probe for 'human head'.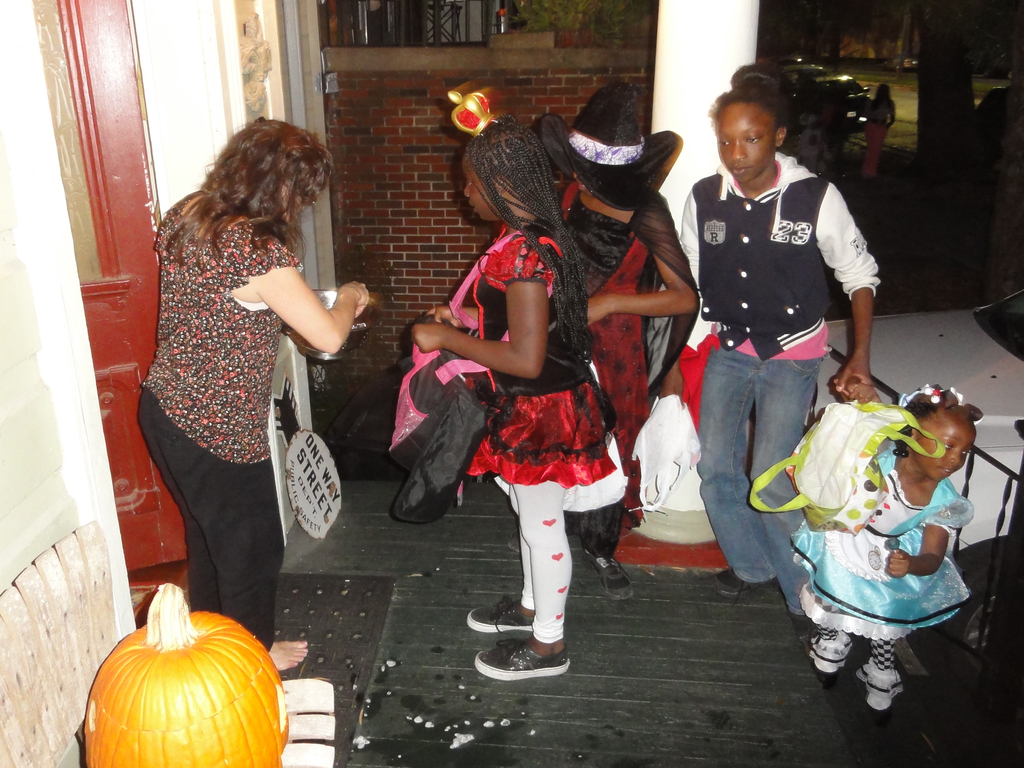
Probe result: (461,120,546,220).
